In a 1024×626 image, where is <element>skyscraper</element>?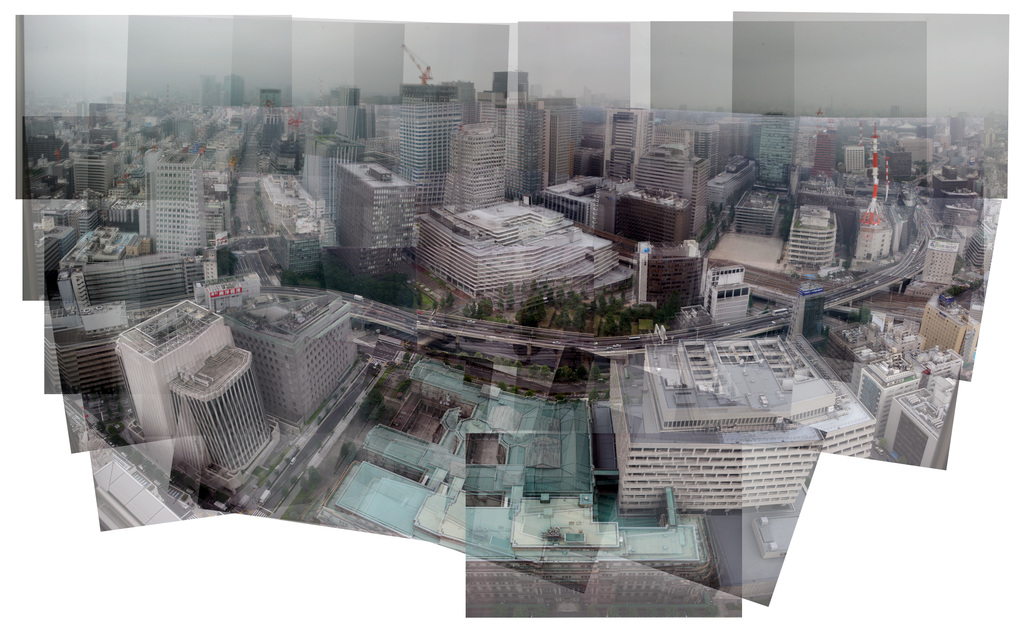
left=105, top=301, right=290, bottom=488.
